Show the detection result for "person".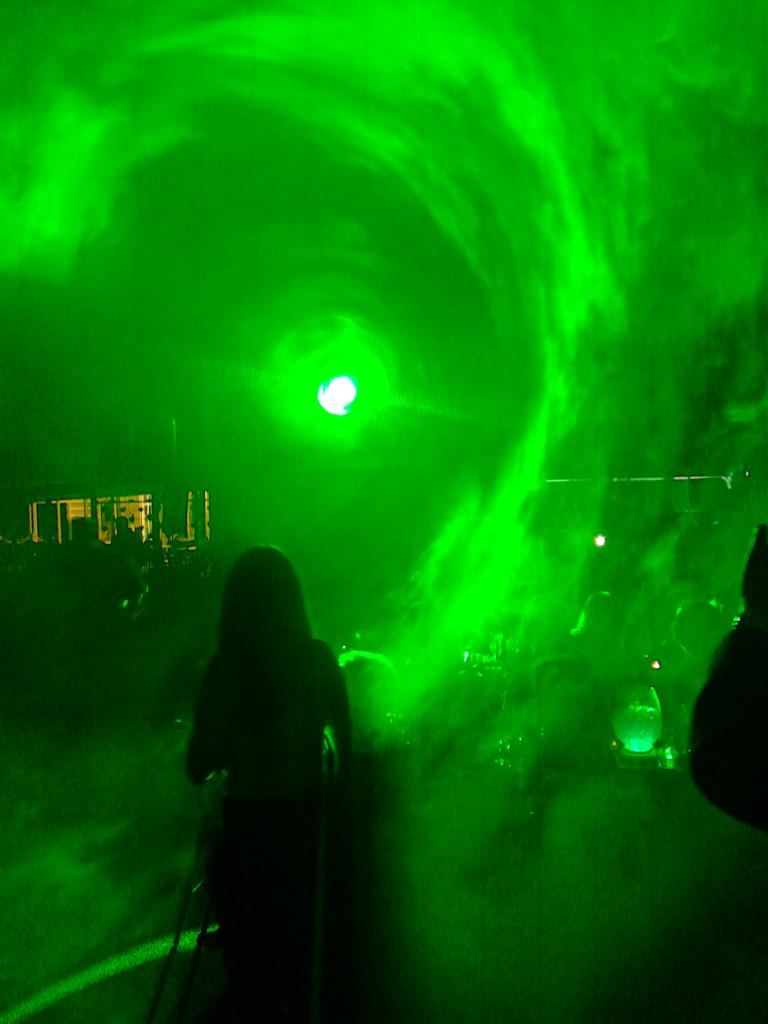
(157, 548, 361, 1020).
